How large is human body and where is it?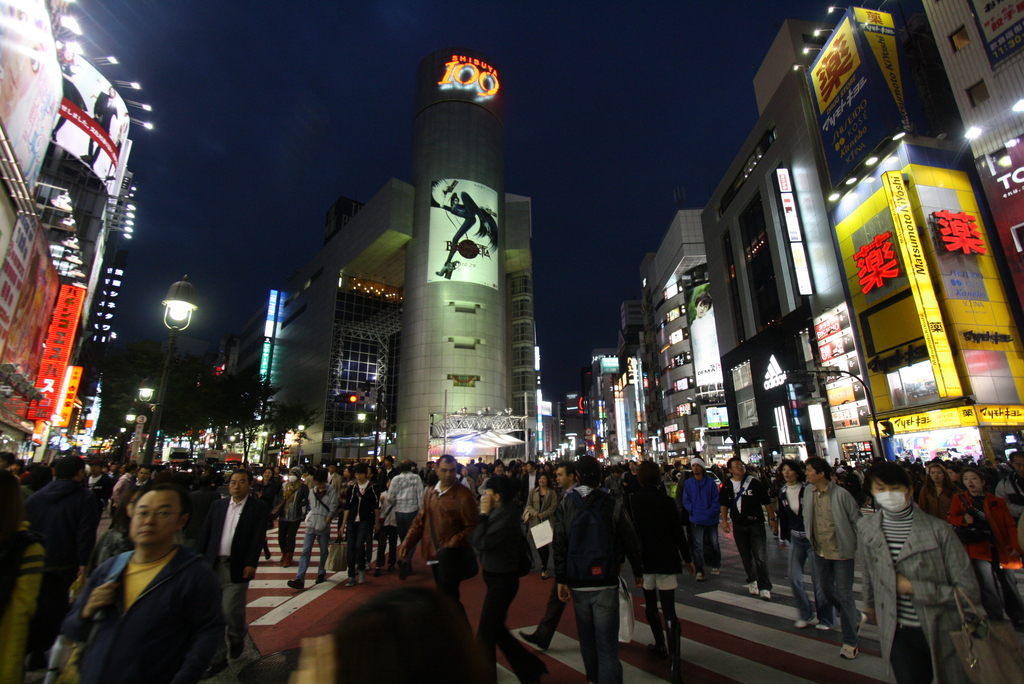
Bounding box: crop(280, 484, 339, 592).
